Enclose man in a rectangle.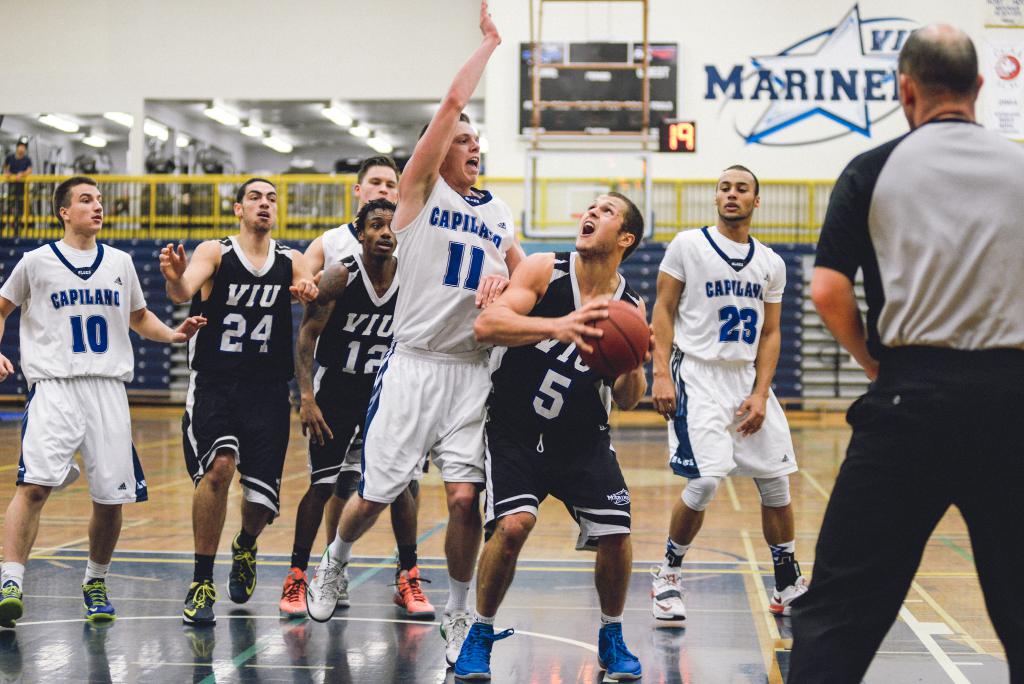
[left=300, top=154, right=403, bottom=606].
